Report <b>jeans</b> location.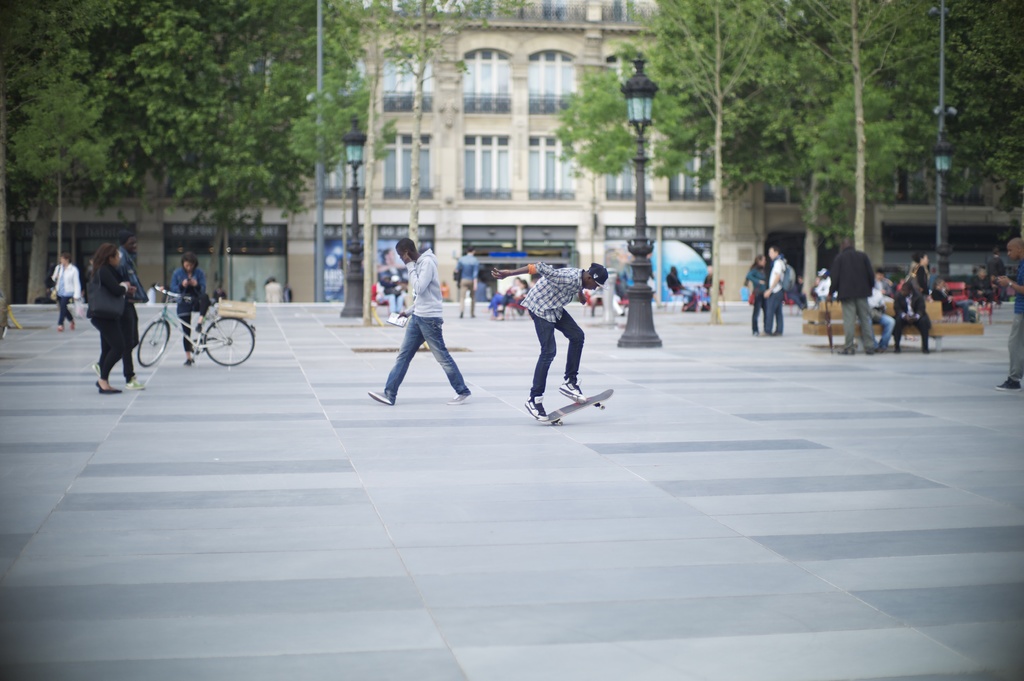
Report: bbox=[765, 296, 781, 334].
